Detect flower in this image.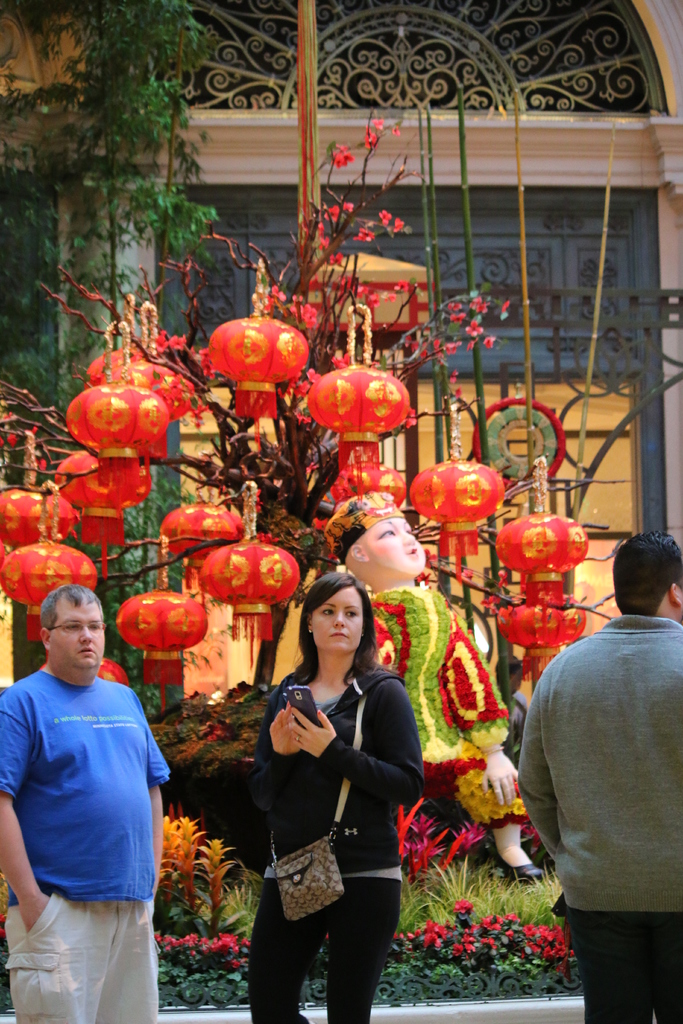
Detection: (x1=1, y1=429, x2=13, y2=447).
